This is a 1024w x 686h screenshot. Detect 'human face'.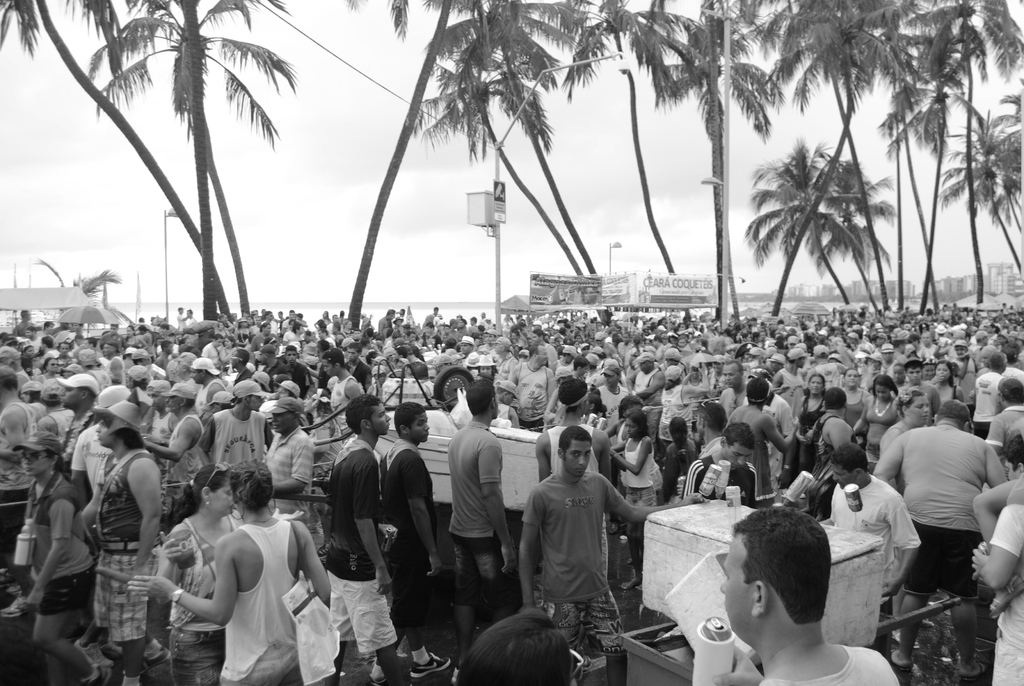
[x1=248, y1=393, x2=262, y2=410].
